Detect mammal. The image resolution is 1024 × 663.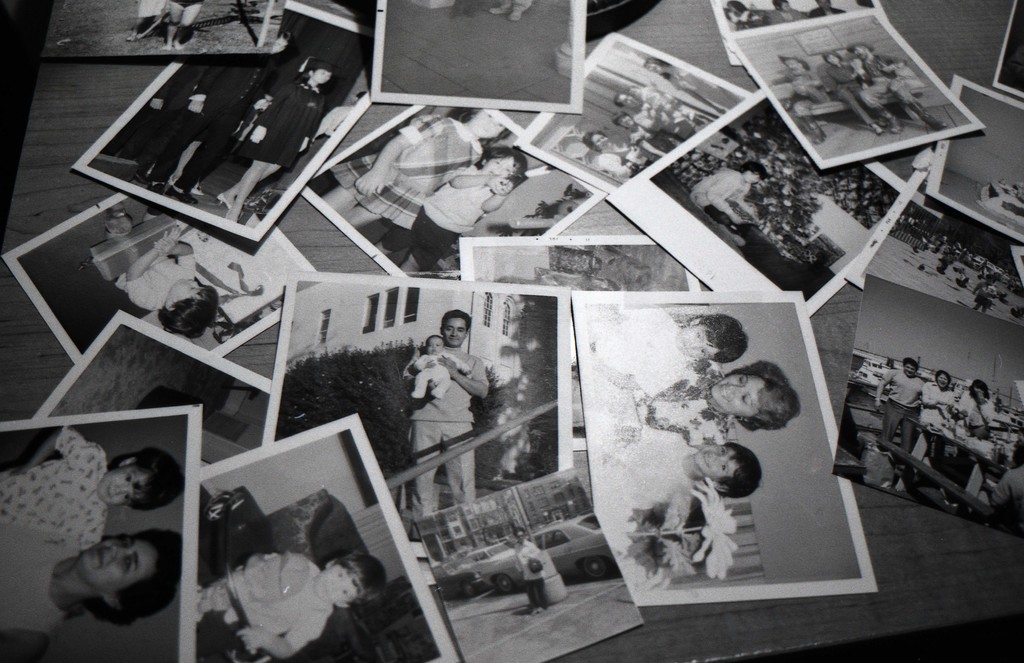
box(0, 517, 182, 662).
